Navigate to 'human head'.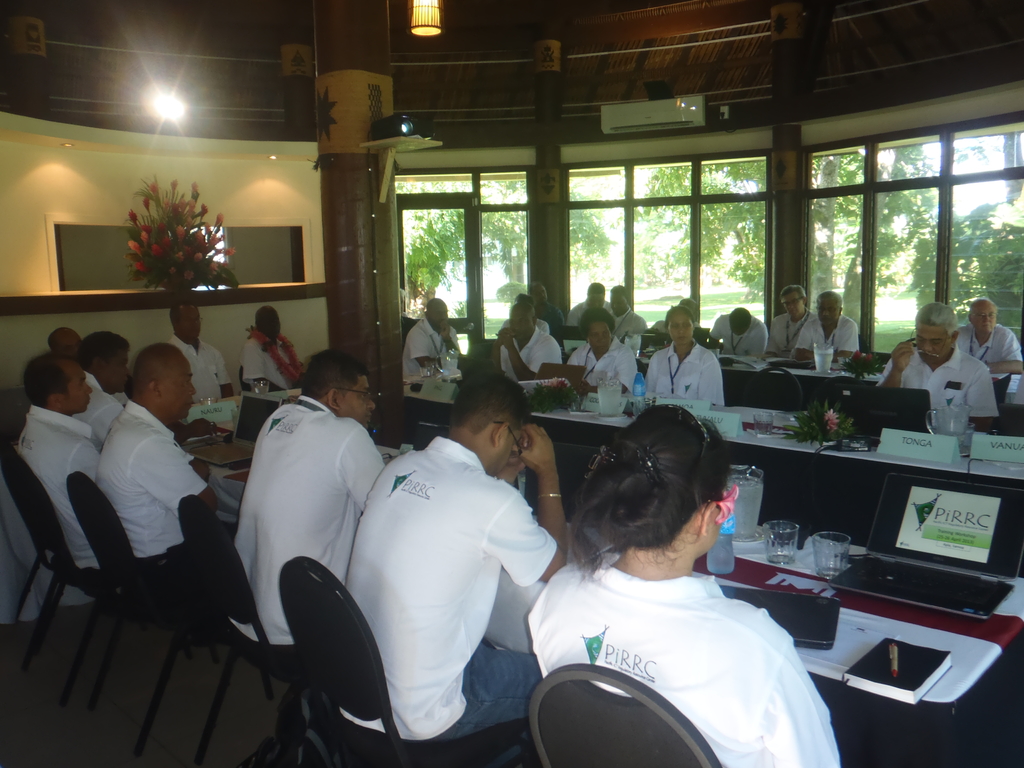
Navigation target: crop(47, 327, 82, 357).
